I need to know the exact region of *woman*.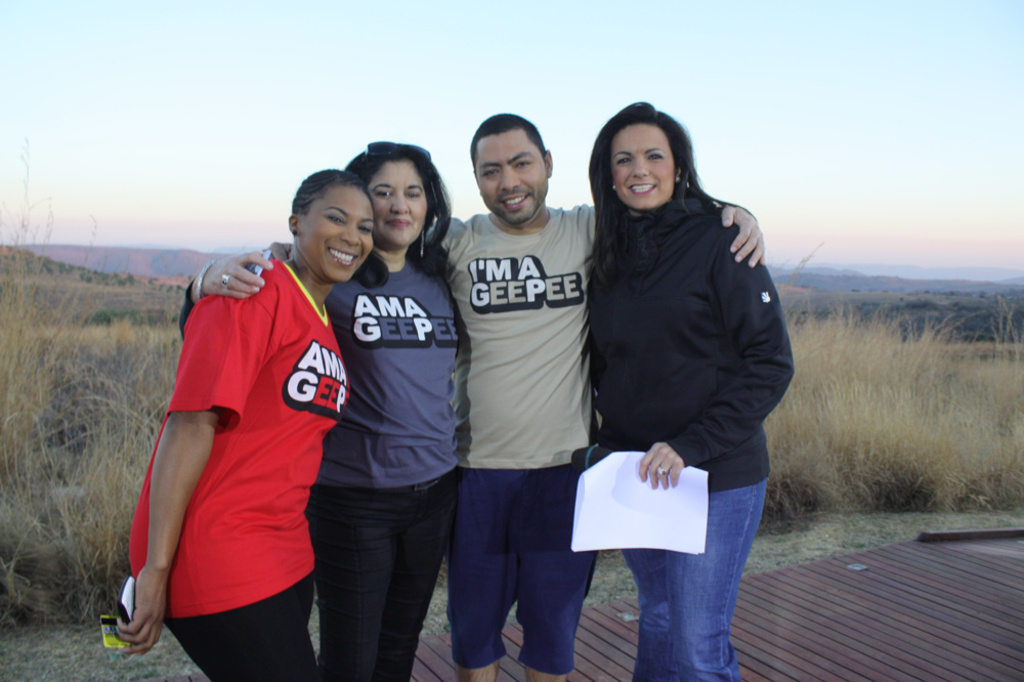
Region: (115, 172, 373, 681).
